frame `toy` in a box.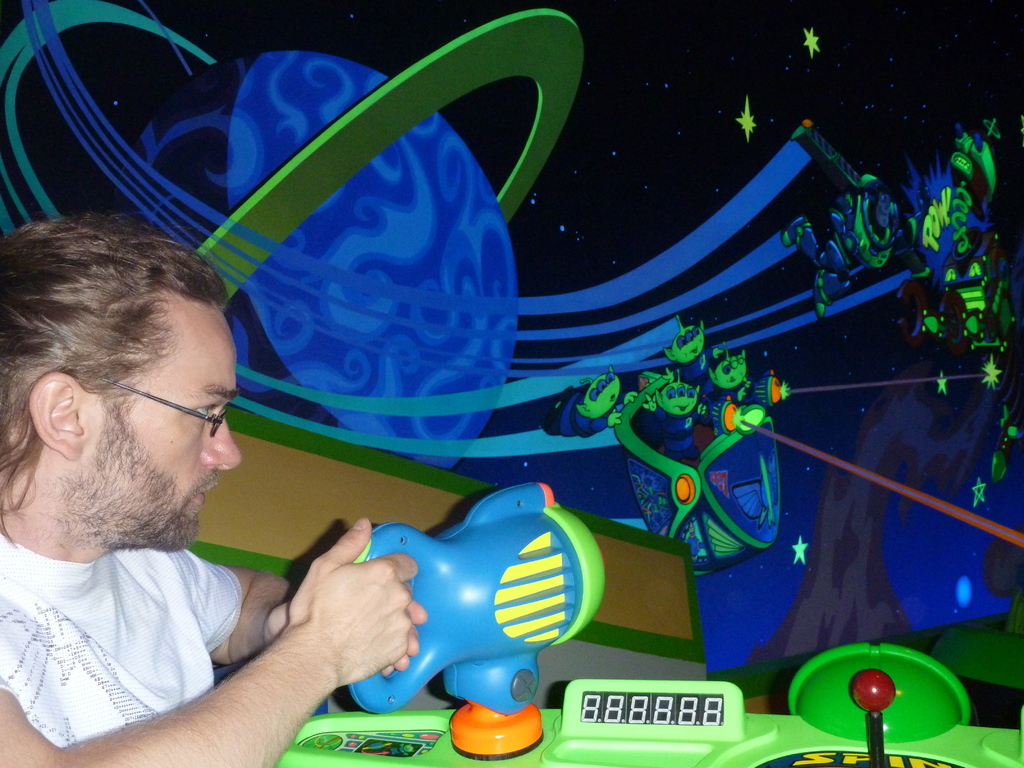
{"x1": 276, "y1": 642, "x2": 1023, "y2": 767}.
